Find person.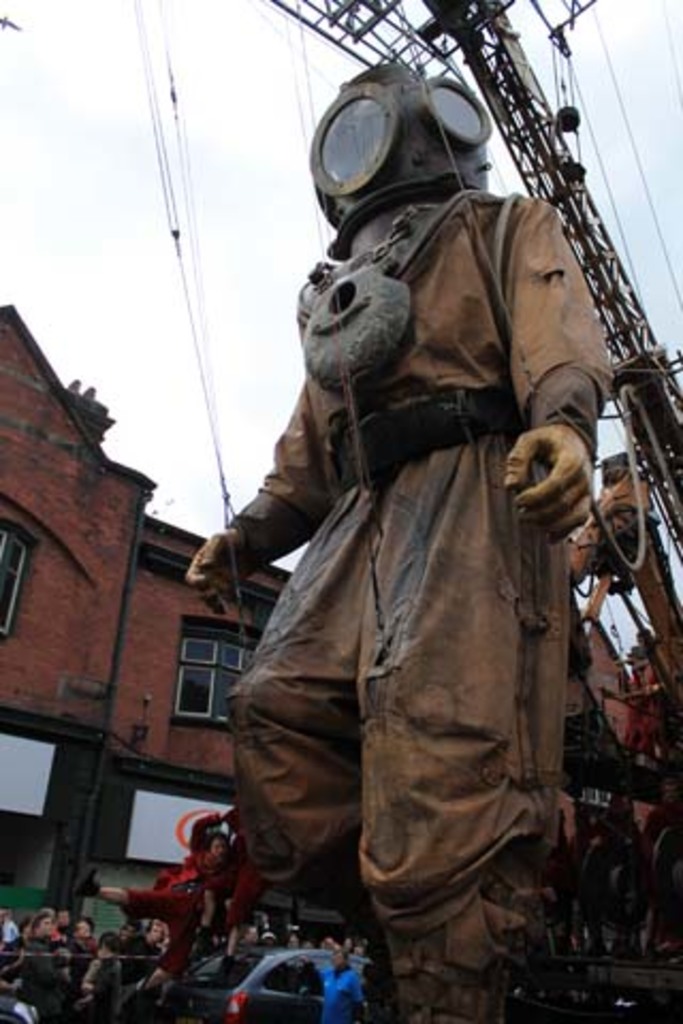
locate(17, 902, 53, 1005).
